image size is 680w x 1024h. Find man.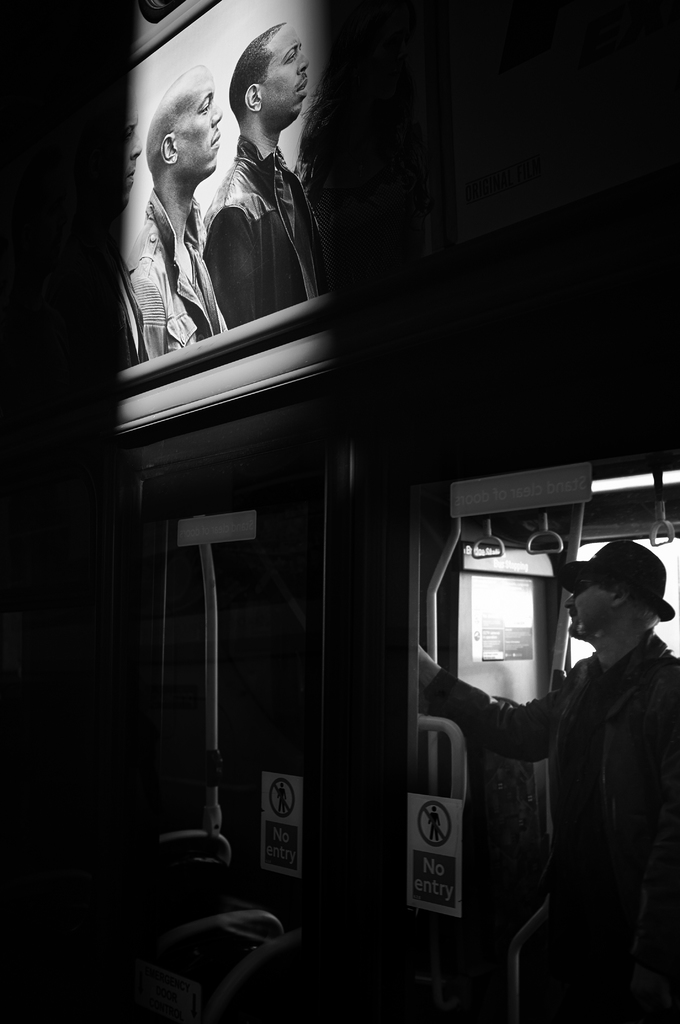
[x1=429, y1=507, x2=654, y2=1005].
